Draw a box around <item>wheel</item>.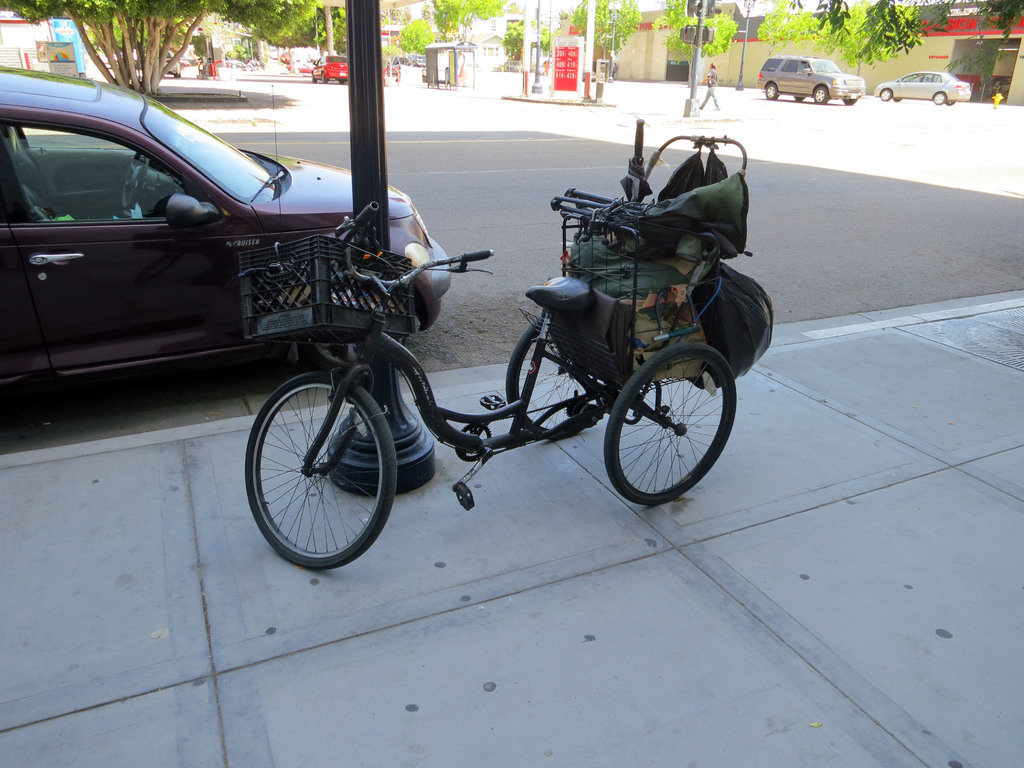
(340, 75, 348, 86).
